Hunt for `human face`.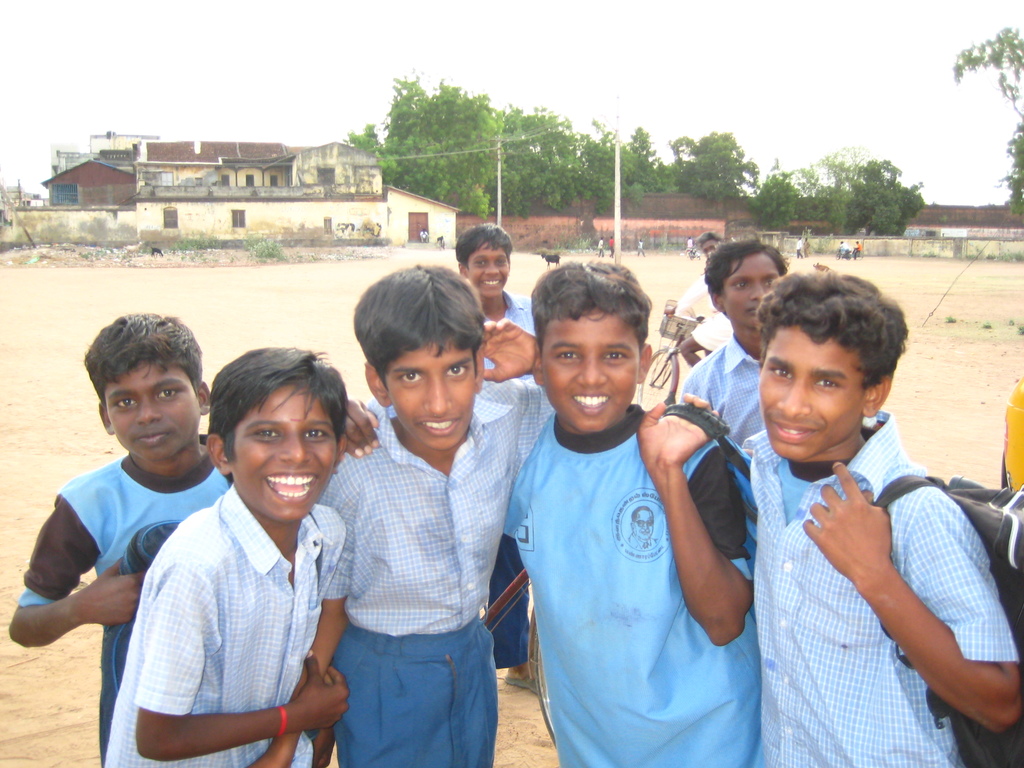
Hunted down at Rect(102, 363, 200, 461).
